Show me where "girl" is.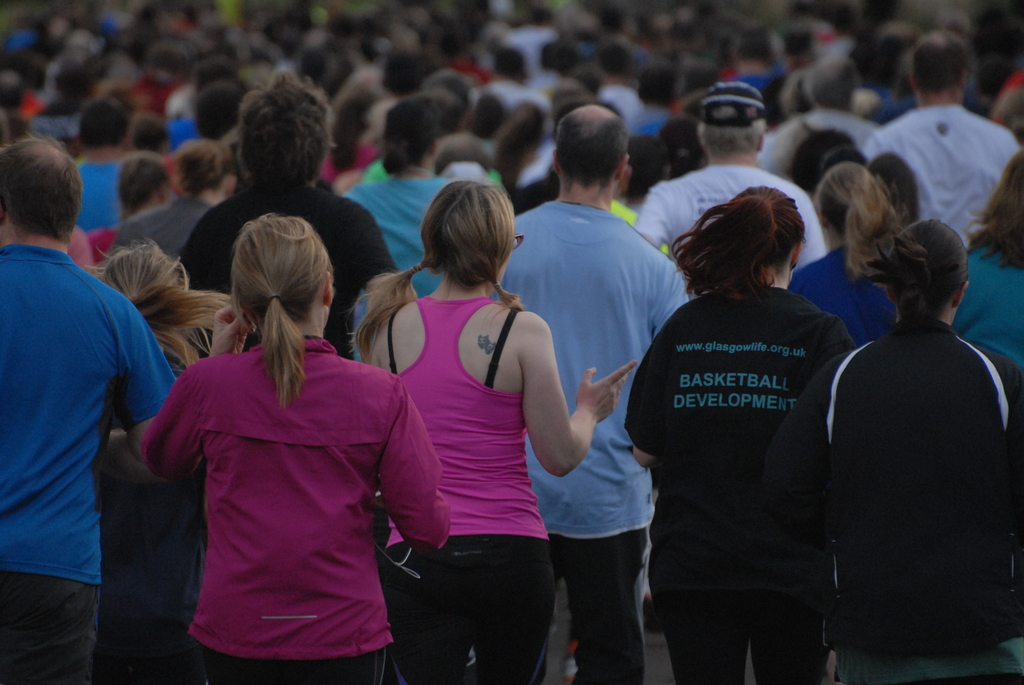
"girl" is at {"left": 763, "top": 212, "right": 1023, "bottom": 684}.
